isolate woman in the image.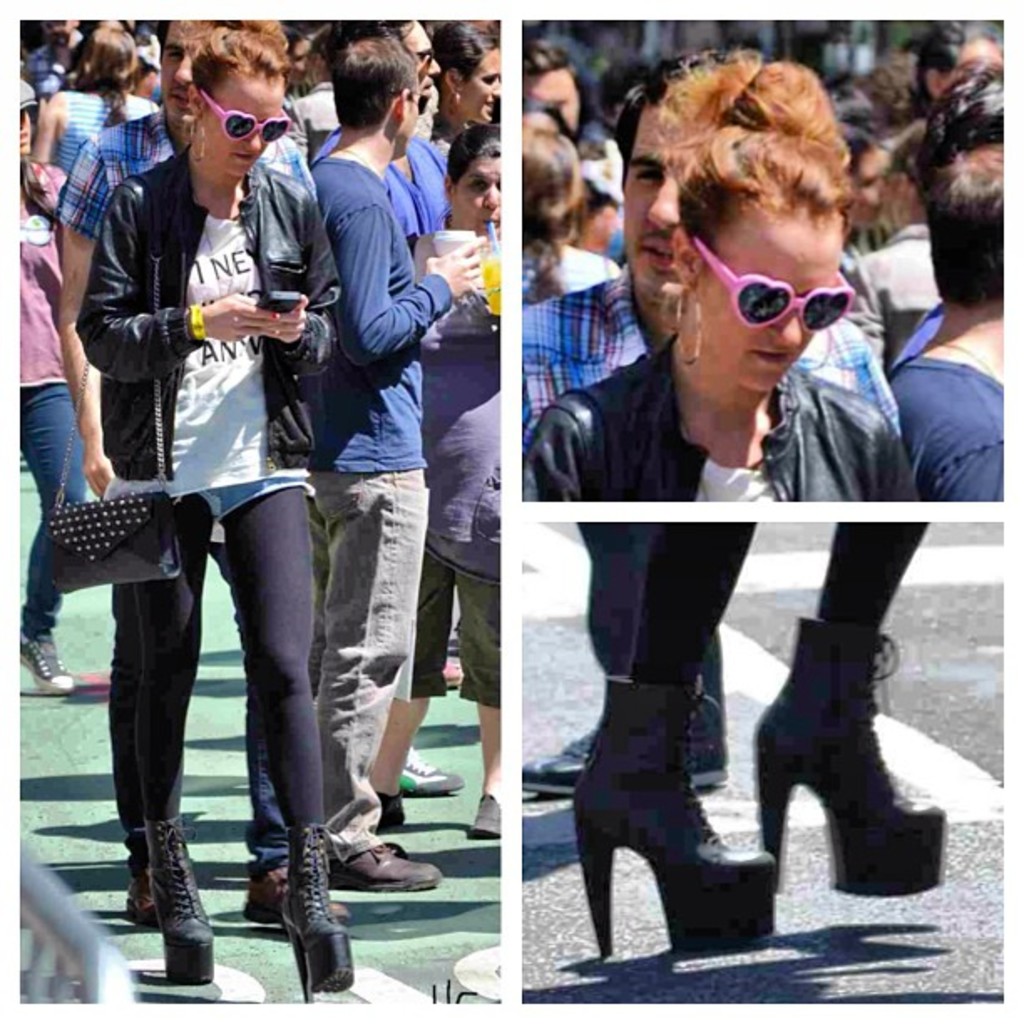
Isolated region: [x1=520, y1=45, x2=922, y2=500].
